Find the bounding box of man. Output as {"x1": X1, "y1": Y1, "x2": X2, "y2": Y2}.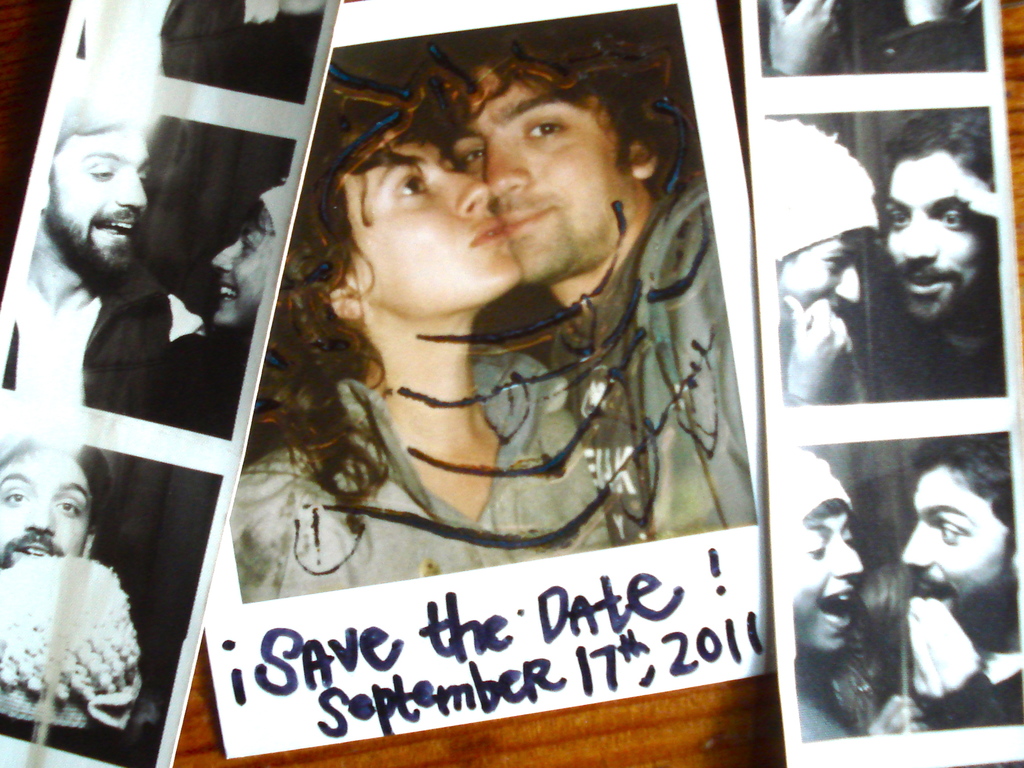
{"x1": 886, "y1": 433, "x2": 1016, "y2": 728}.
